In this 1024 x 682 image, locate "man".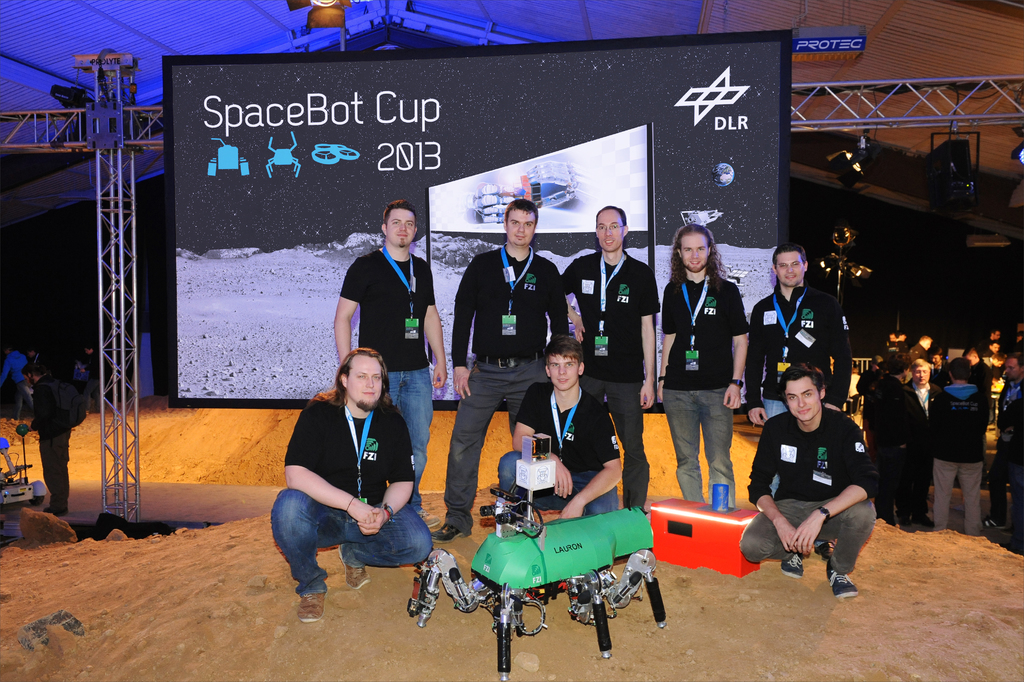
Bounding box: 736:360:875:598.
